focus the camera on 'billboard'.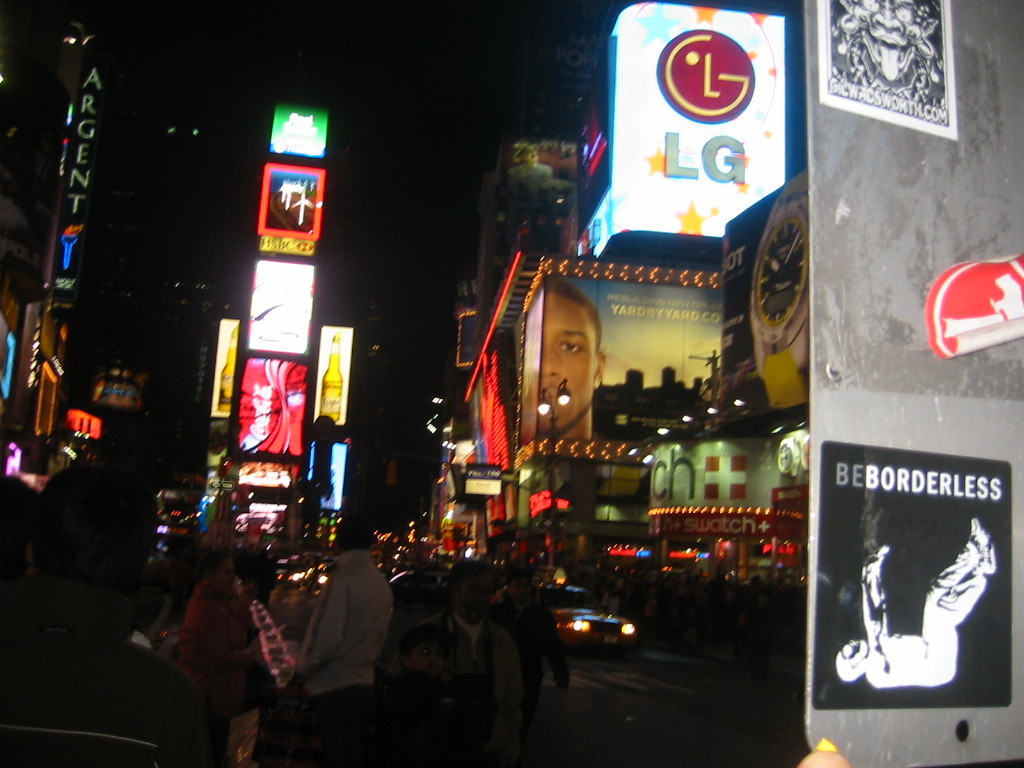
Focus region: box=[575, 6, 805, 277].
